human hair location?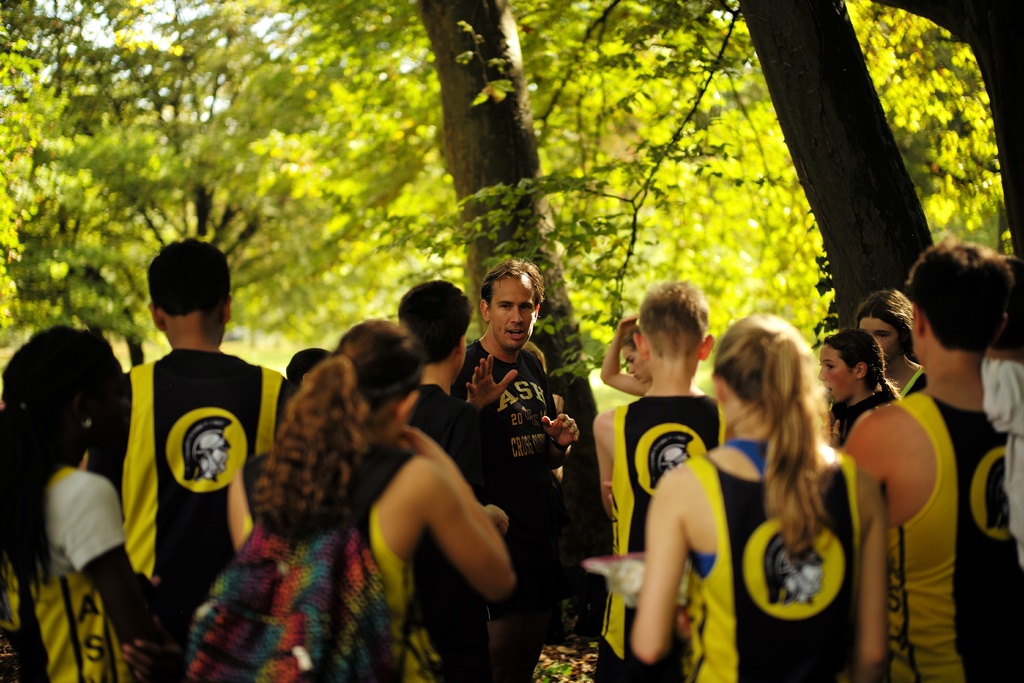
BBox(152, 235, 240, 358)
